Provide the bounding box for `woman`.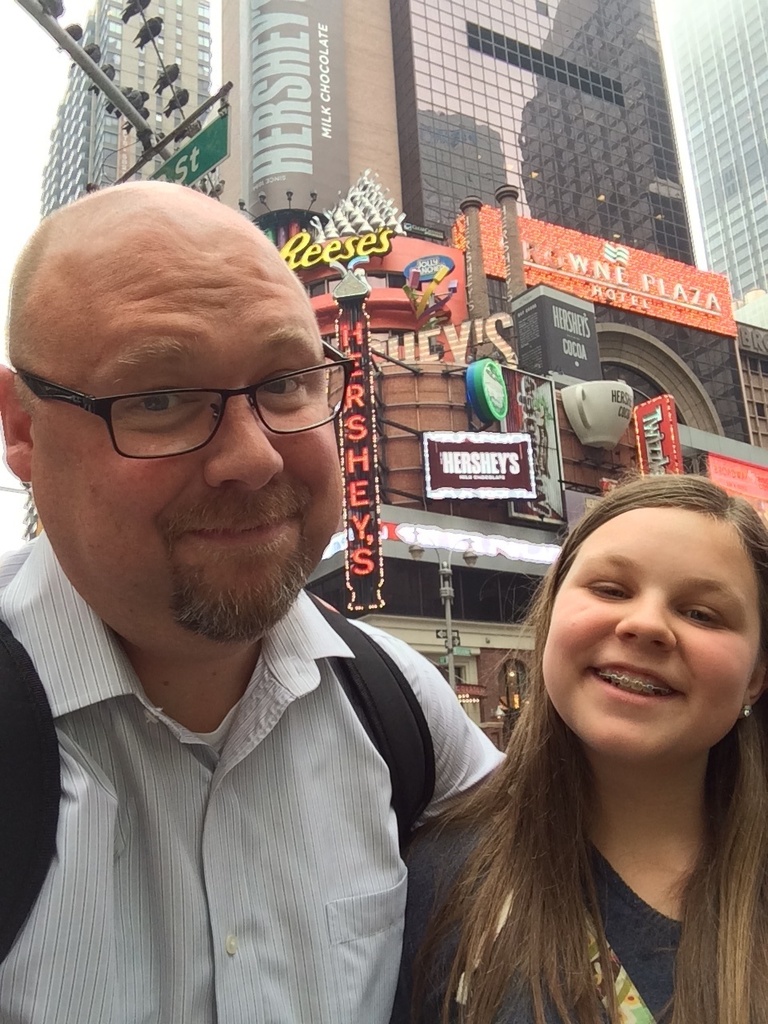
locate(400, 446, 767, 1015).
